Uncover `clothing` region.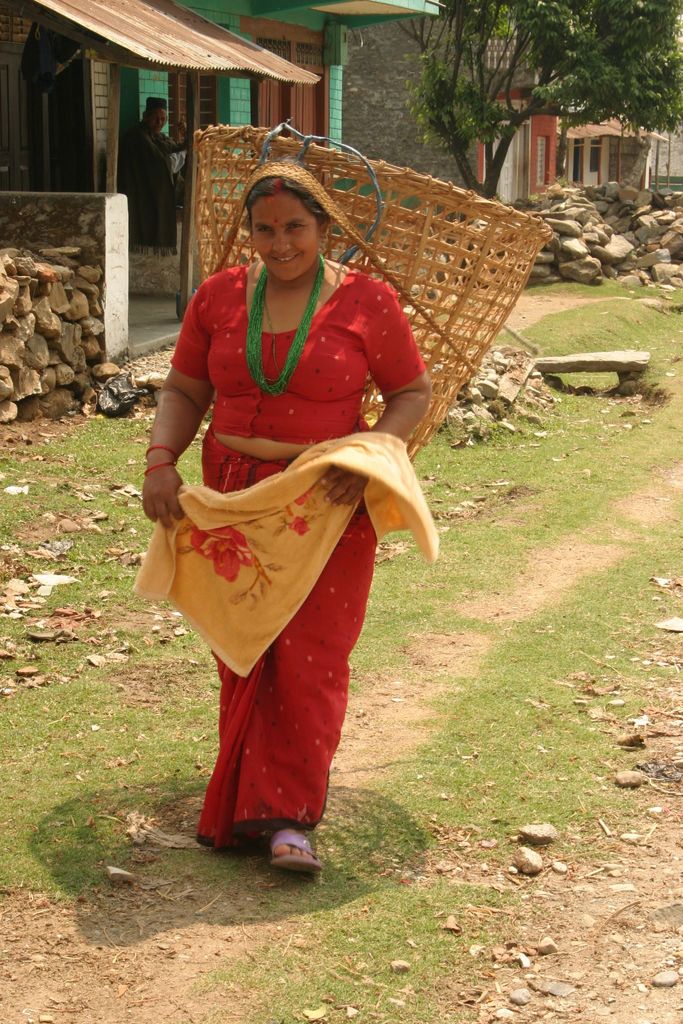
Uncovered: (left=174, top=264, right=436, bottom=848).
